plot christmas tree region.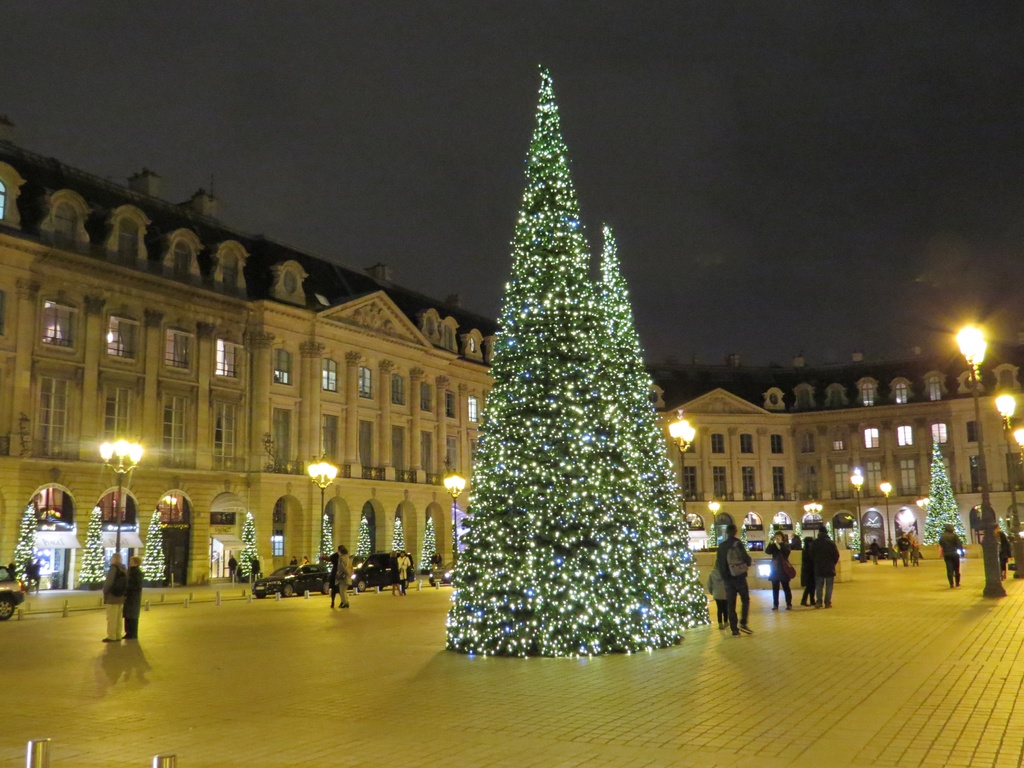
Plotted at region(708, 523, 716, 554).
